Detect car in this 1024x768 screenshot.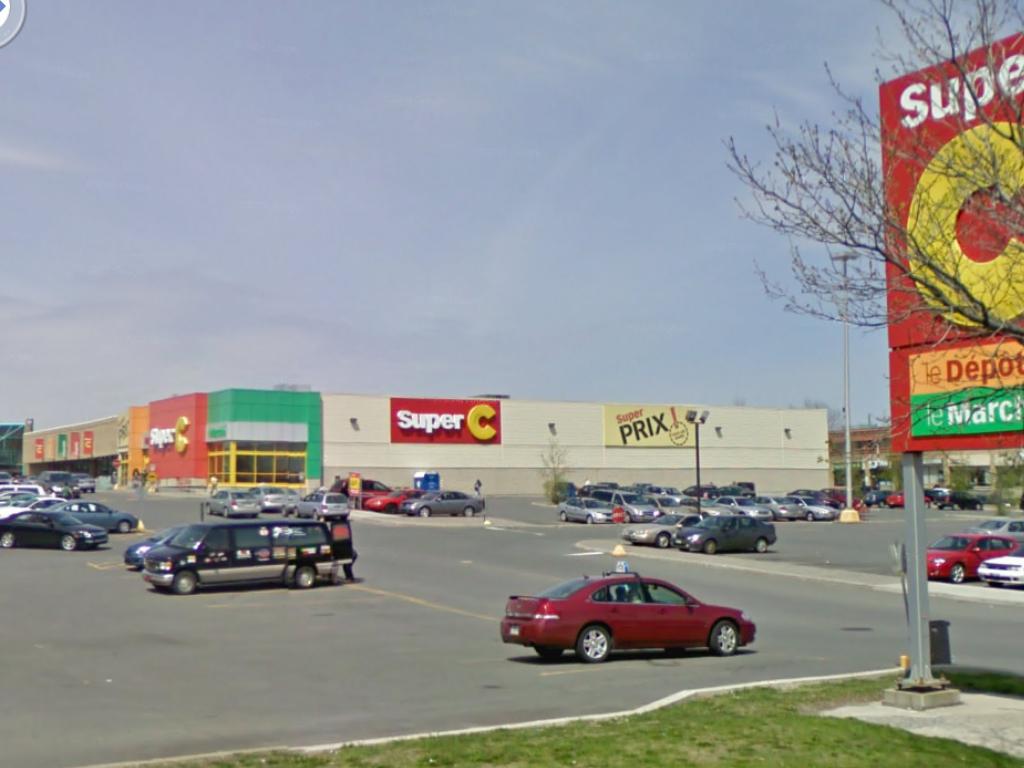
Detection: 855,489,891,510.
